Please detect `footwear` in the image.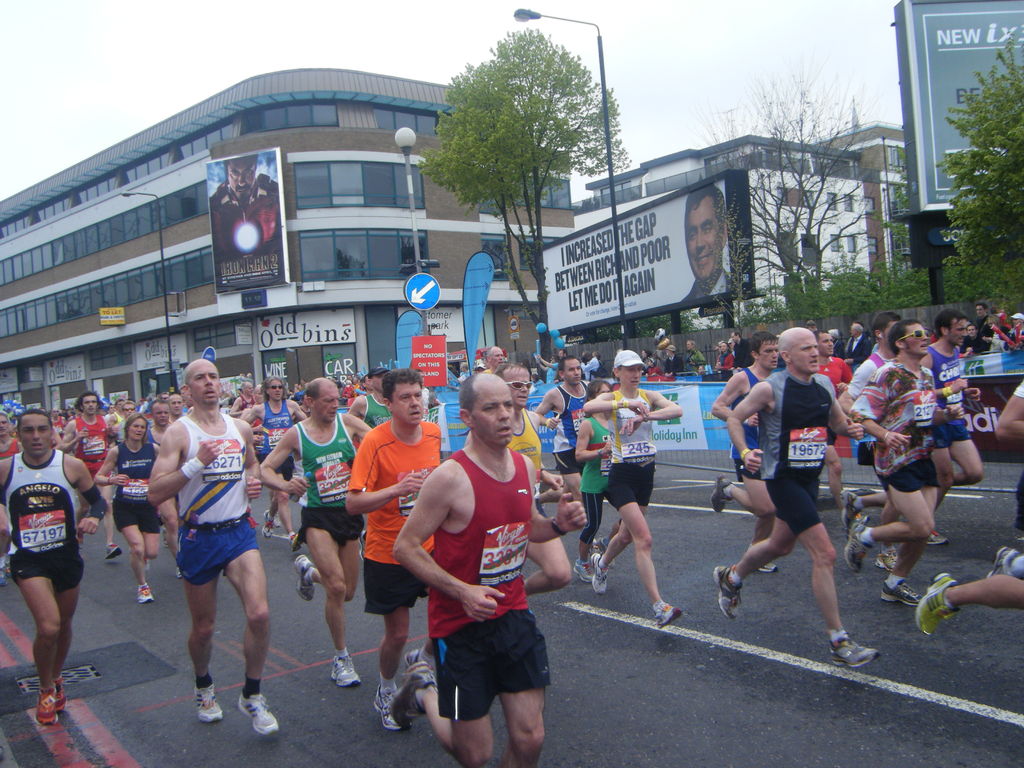
BBox(275, 515, 282, 525).
